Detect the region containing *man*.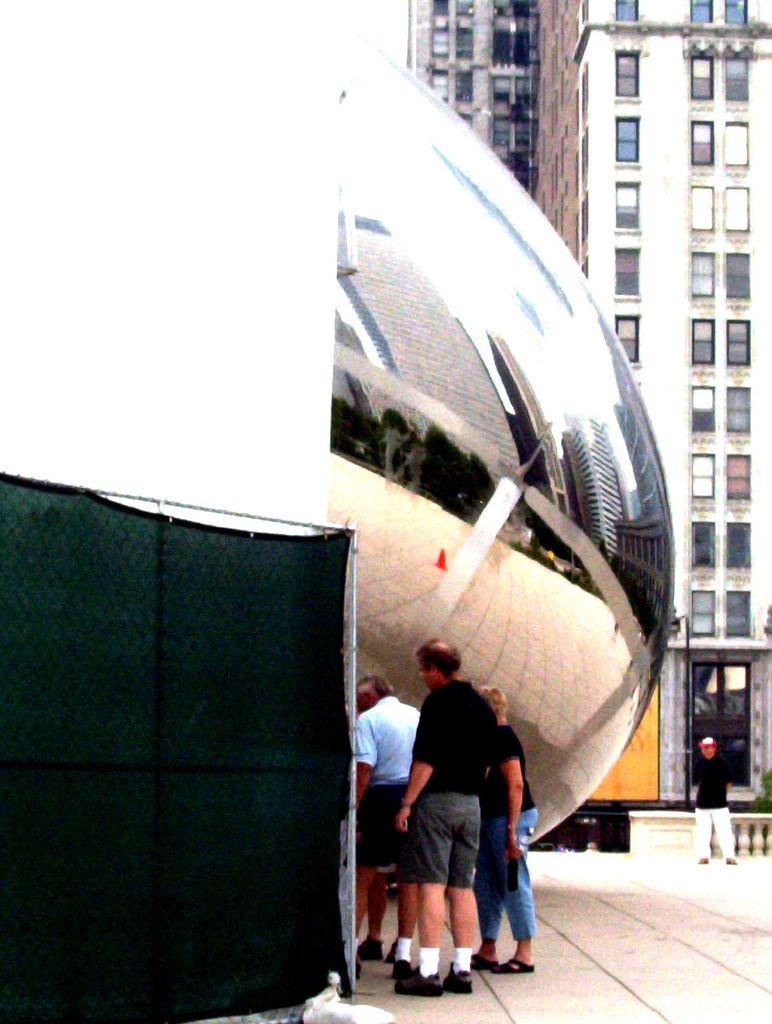
{"left": 352, "top": 673, "right": 425, "bottom": 979}.
